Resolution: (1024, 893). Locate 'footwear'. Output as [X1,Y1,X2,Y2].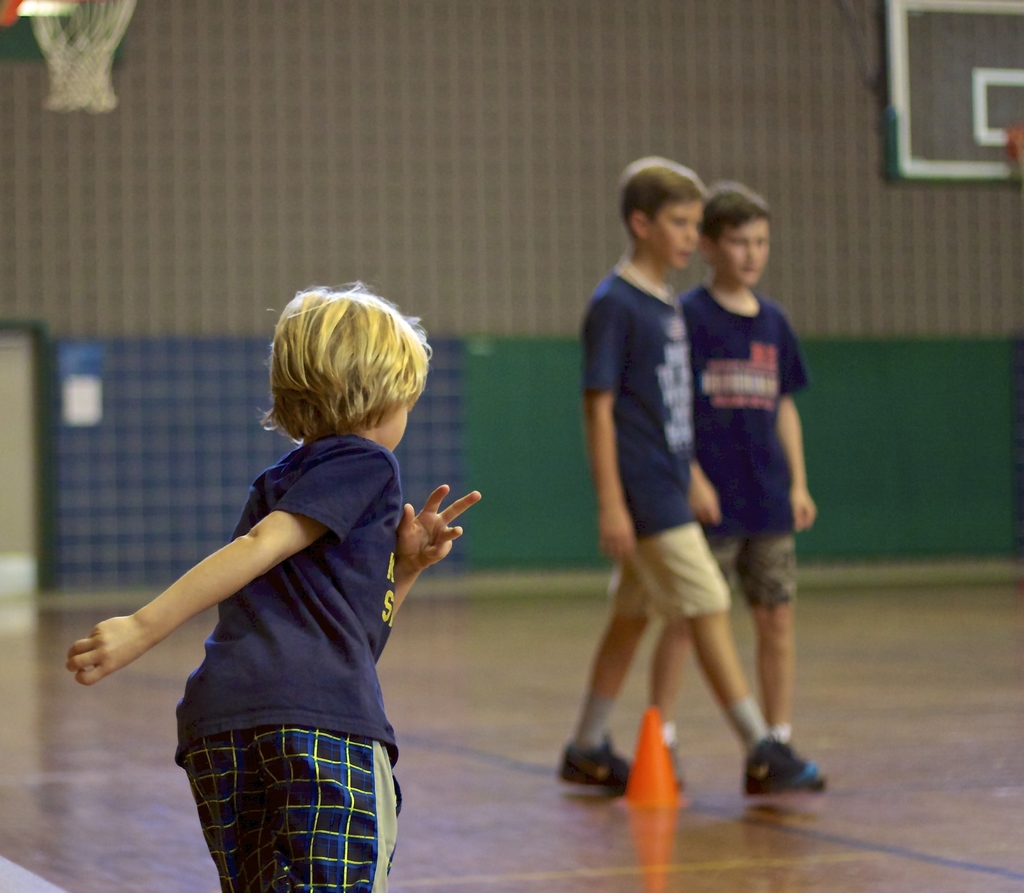
[735,739,827,803].
